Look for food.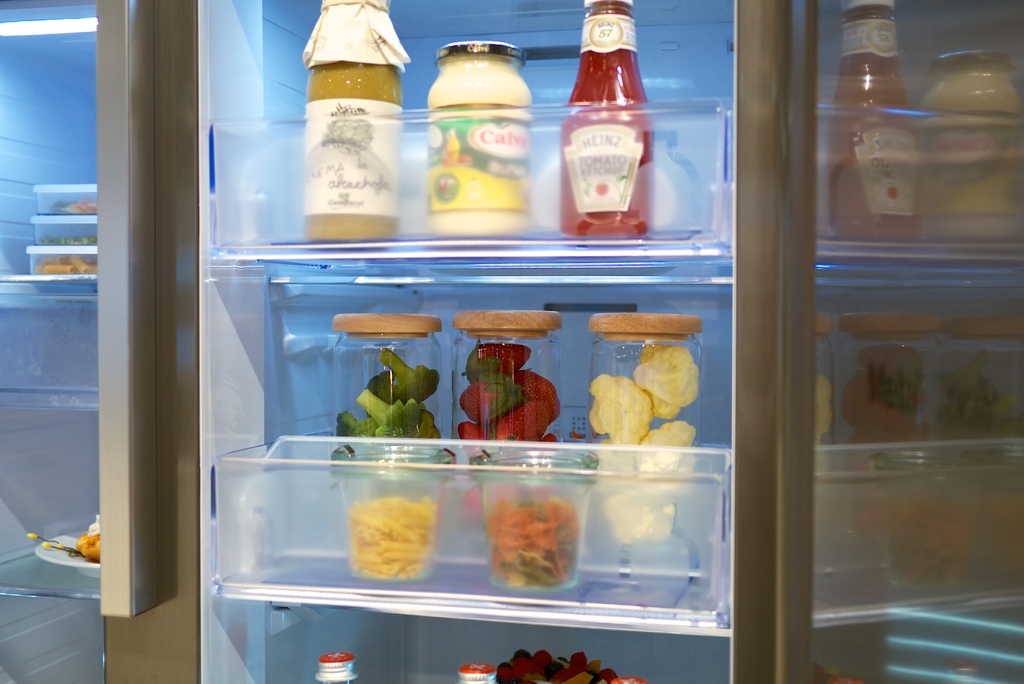
Found: bbox=[489, 494, 581, 586].
